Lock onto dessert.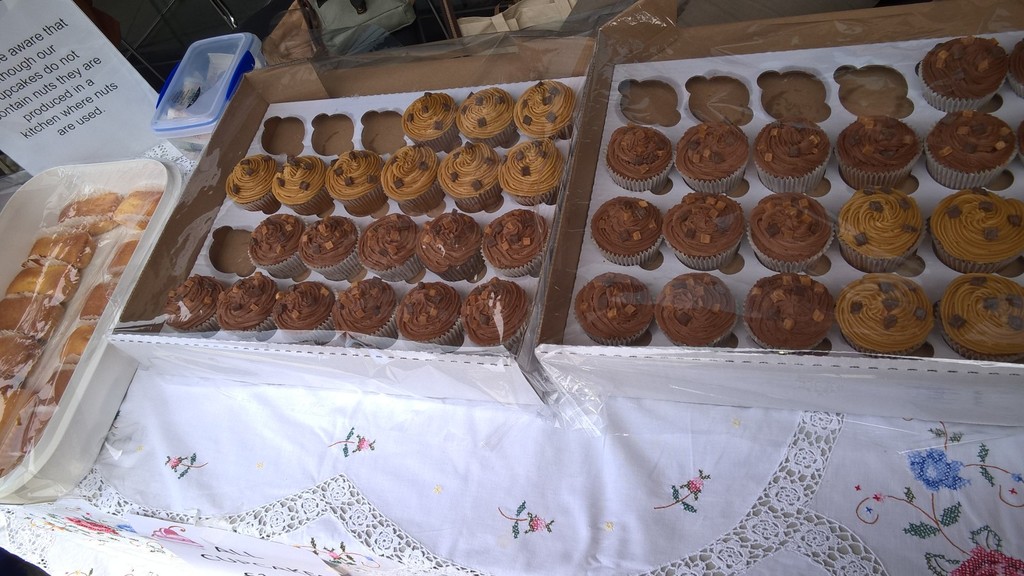
Locked: 279, 159, 338, 214.
